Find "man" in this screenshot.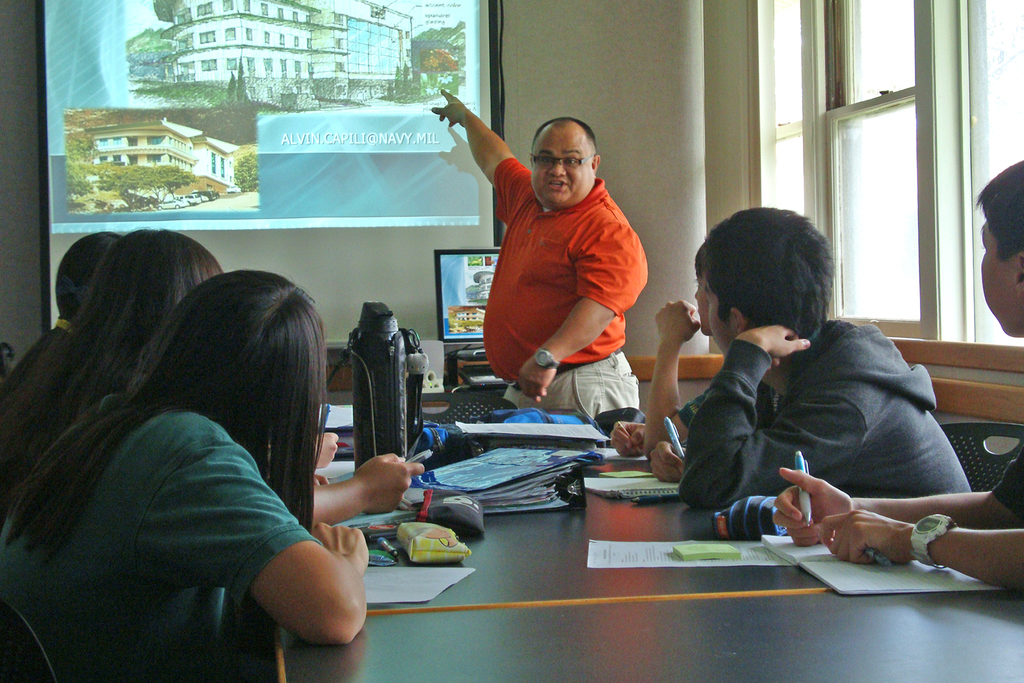
The bounding box for "man" is [457, 99, 669, 438].
